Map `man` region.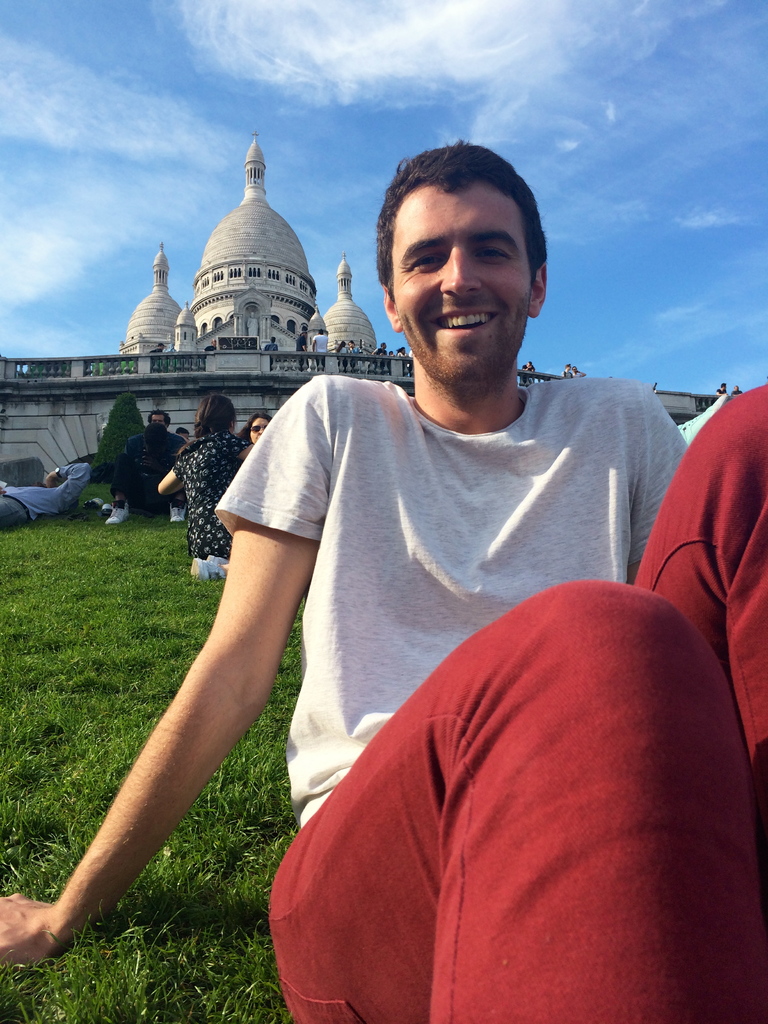
Mapped to (1,459,97,536).
